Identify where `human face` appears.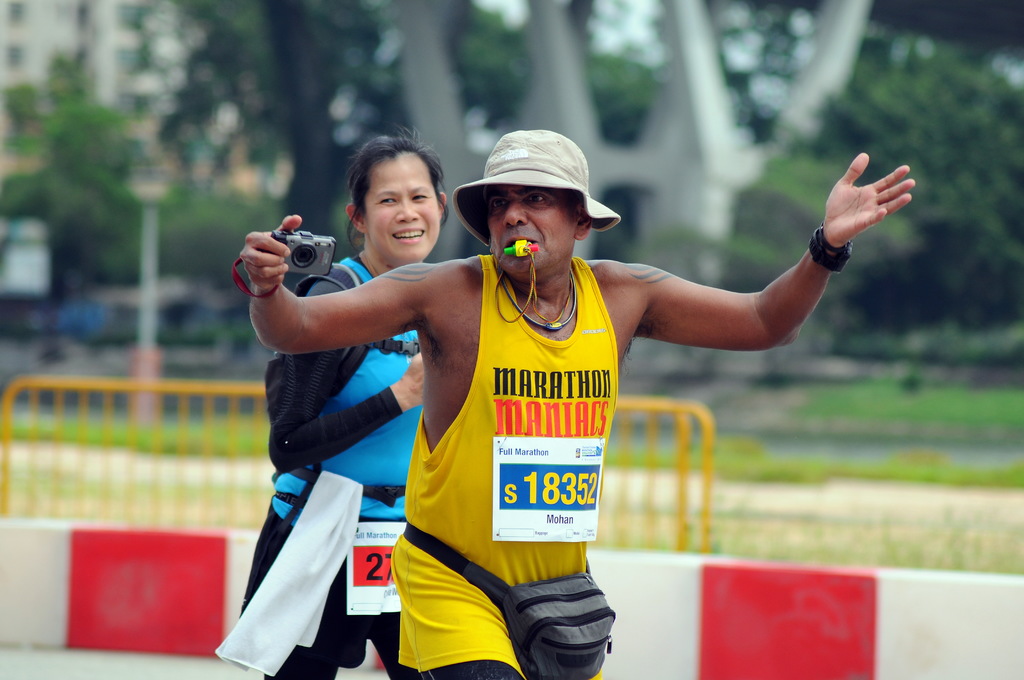
Appears at l=485, t=182, r=580, b=277.
